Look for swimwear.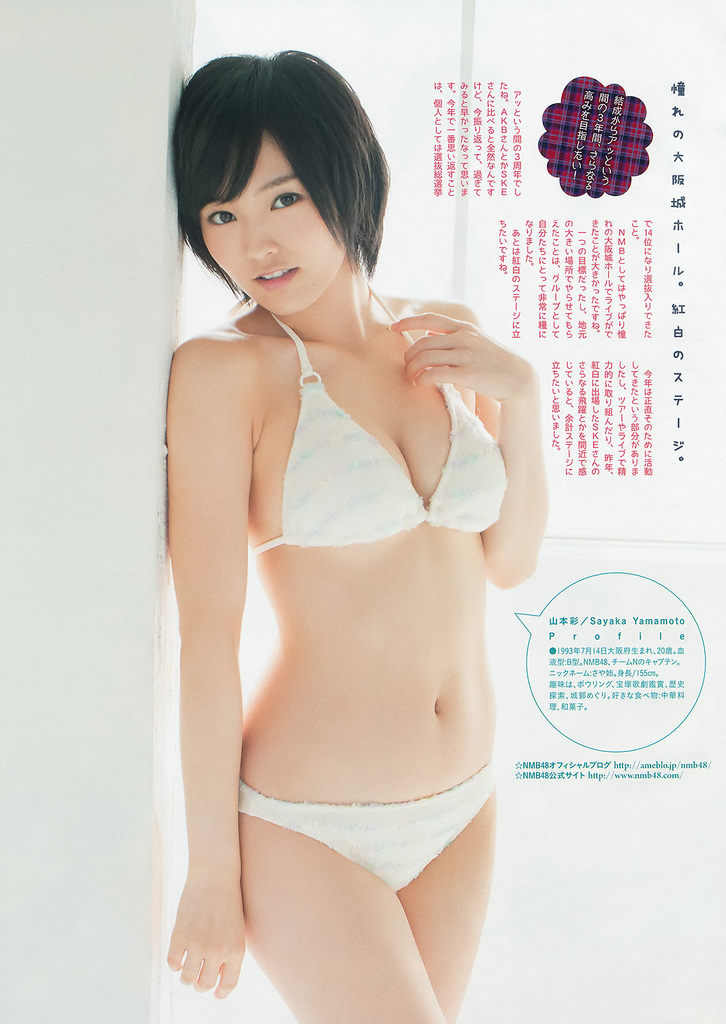
Found: [251,284,512,552].
